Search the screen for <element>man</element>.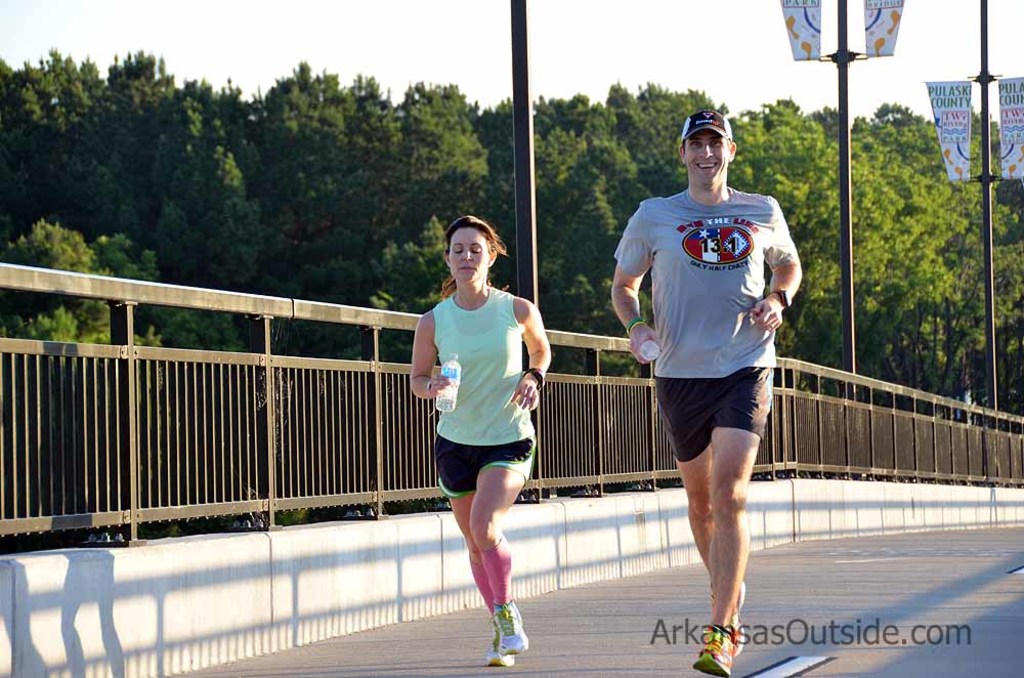
Found at <region>599, 112, 818, 677</region>.
